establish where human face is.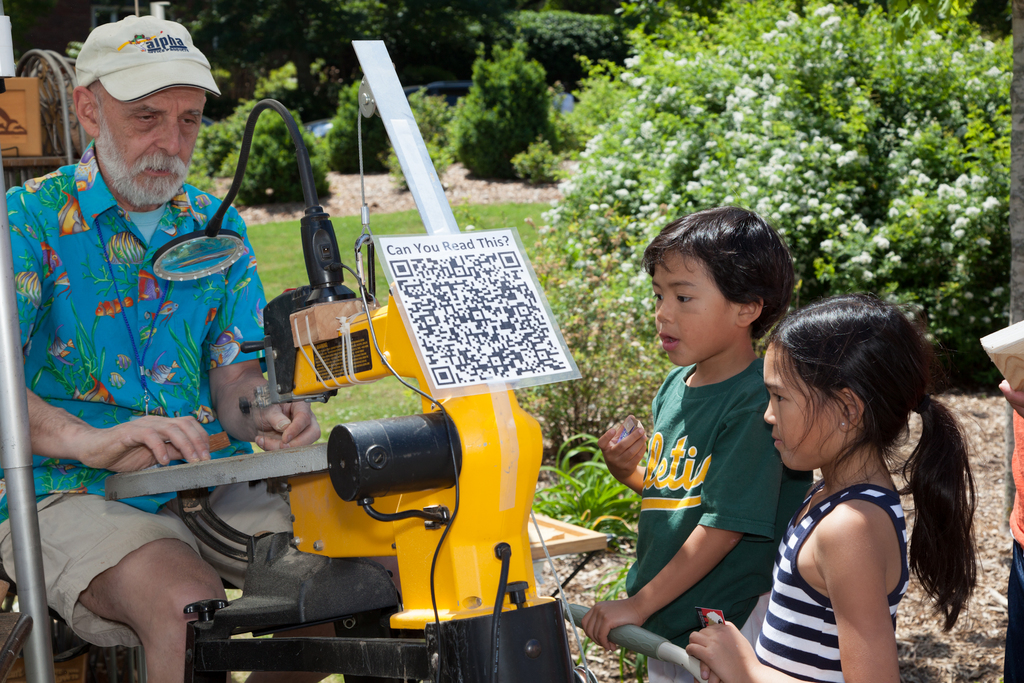
Established at detection(653, 247, 738, 368).
